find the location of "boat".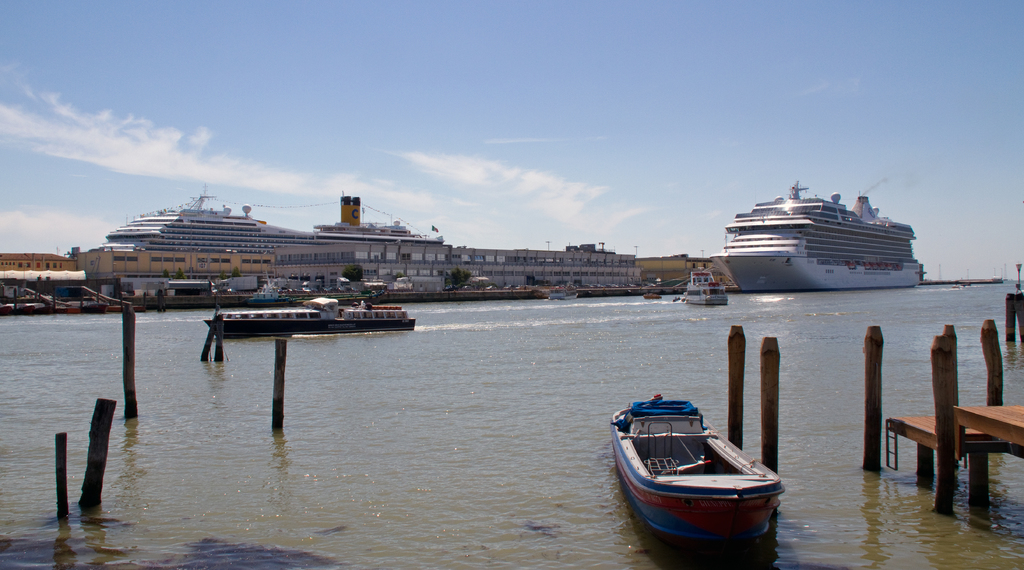
Location: 961/279/970/288.
